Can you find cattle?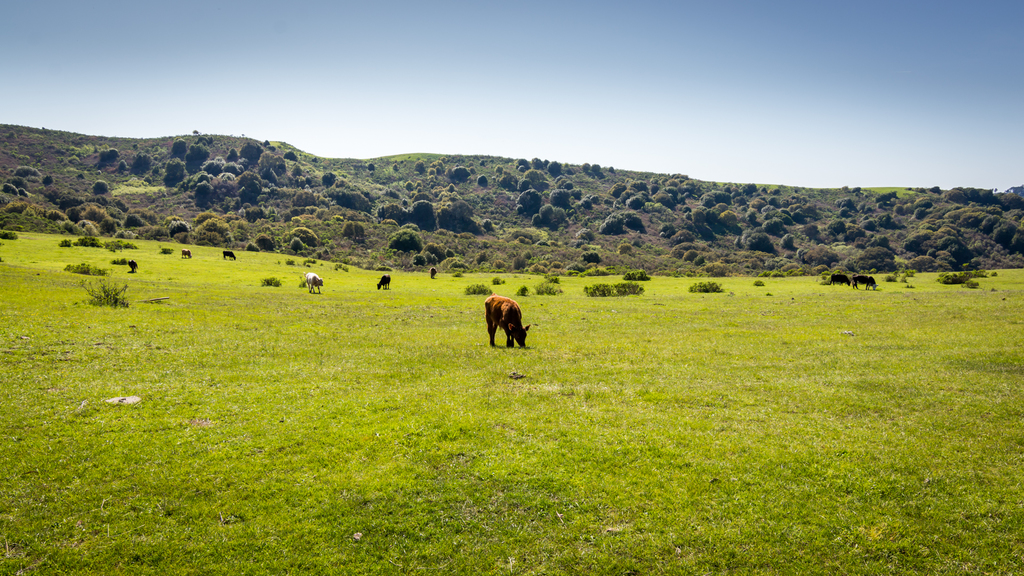
Yes, bounding box: (x1=481, y1=289, x2=536, y2=358).
